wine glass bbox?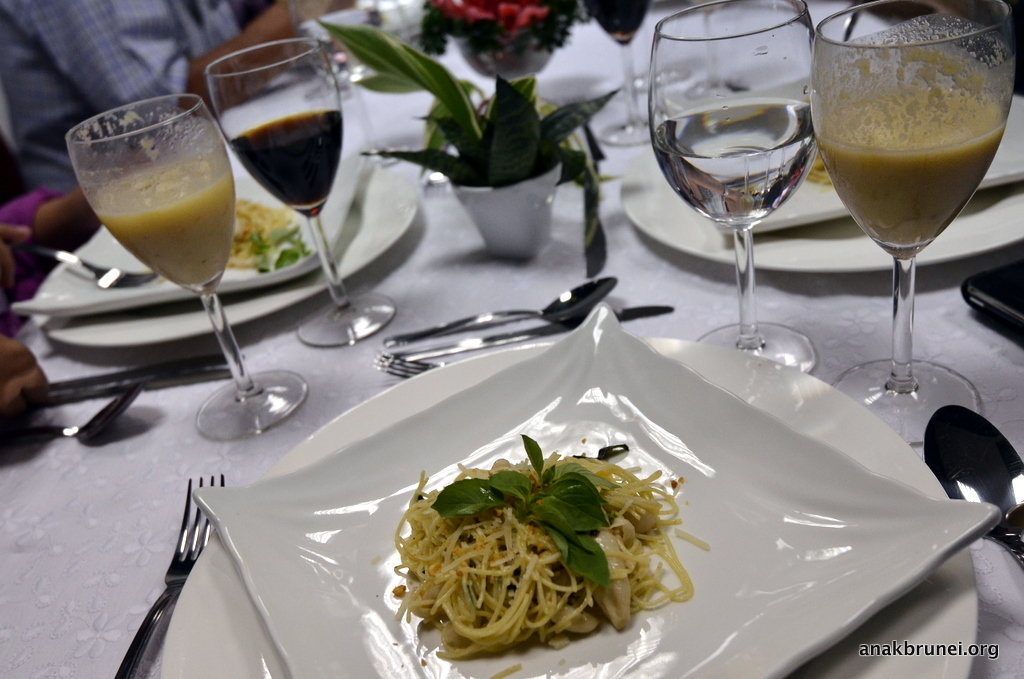
(205, 41, 393, 347)
